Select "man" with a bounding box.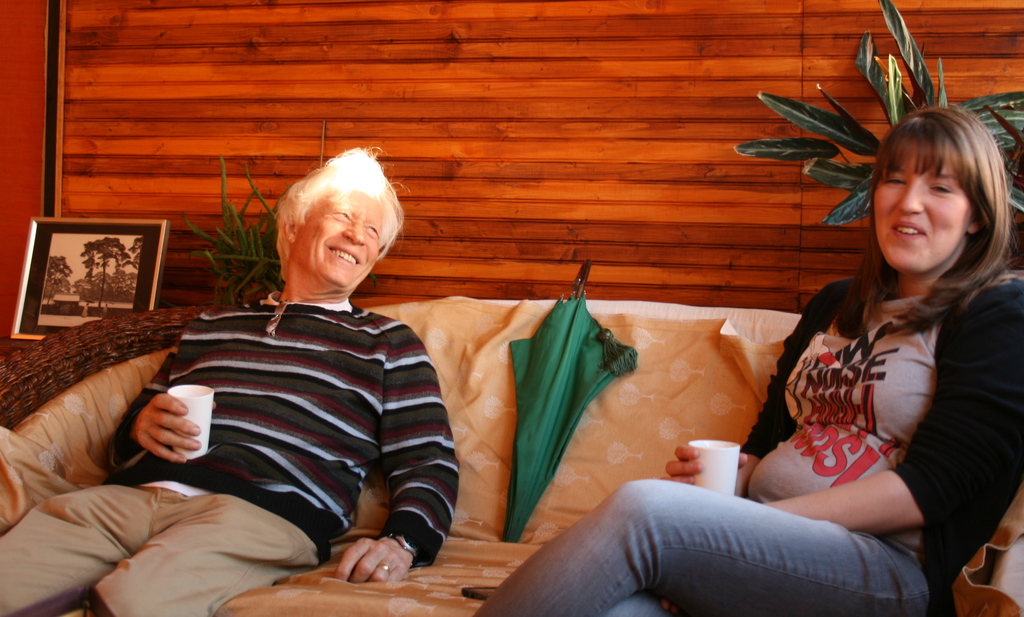
box=[86, 163, 492, 584].
